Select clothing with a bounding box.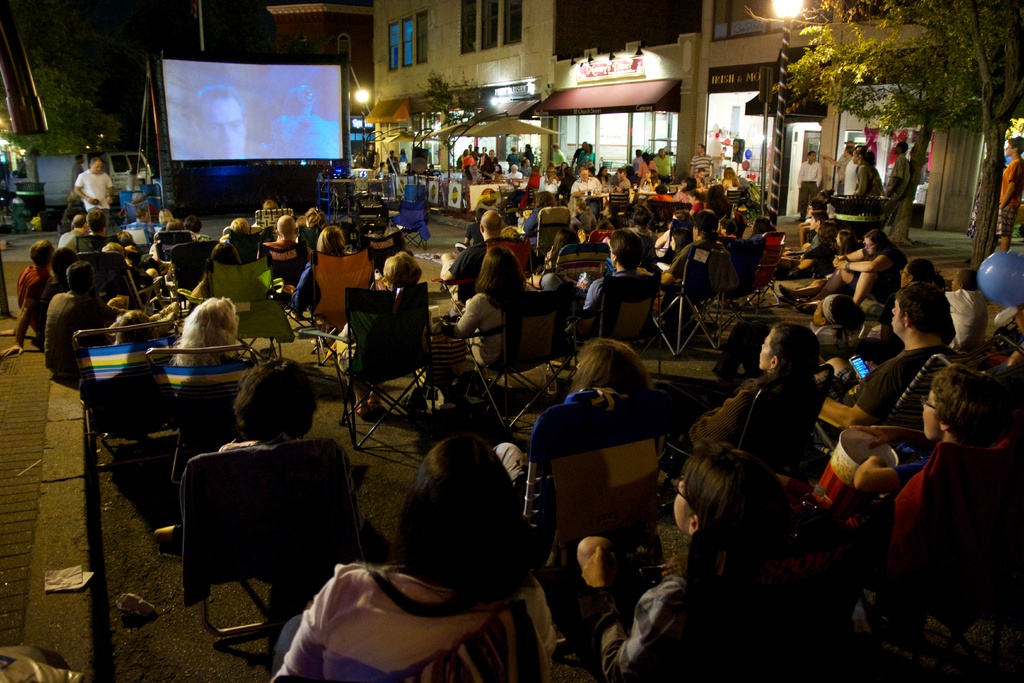
BBox(837, 336, 965, 448).
